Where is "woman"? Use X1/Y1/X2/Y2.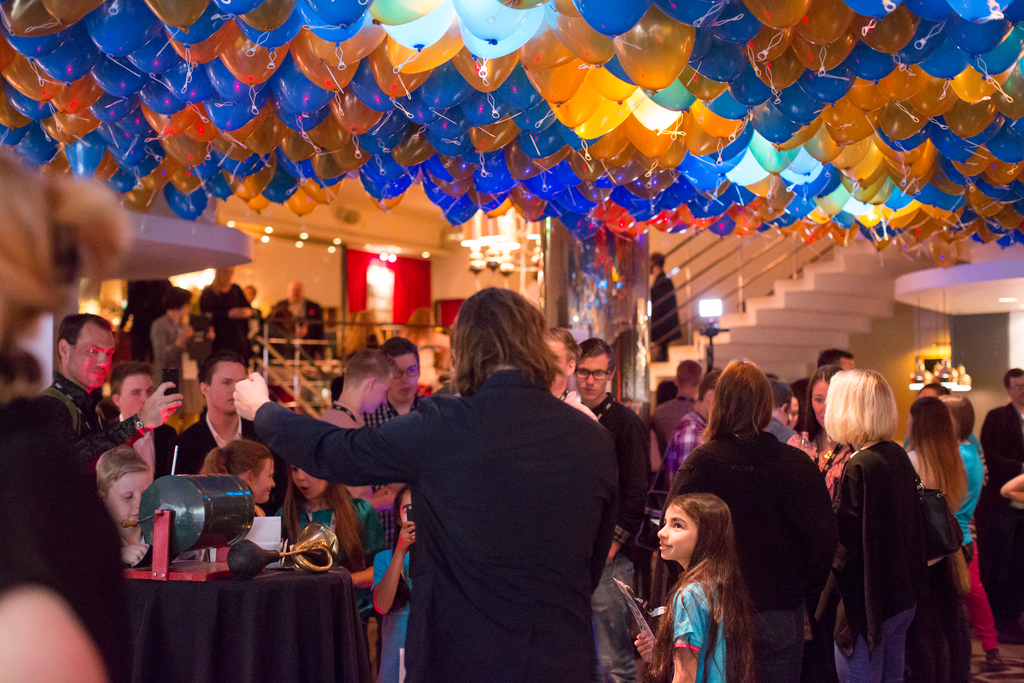
661/356/841/682.
